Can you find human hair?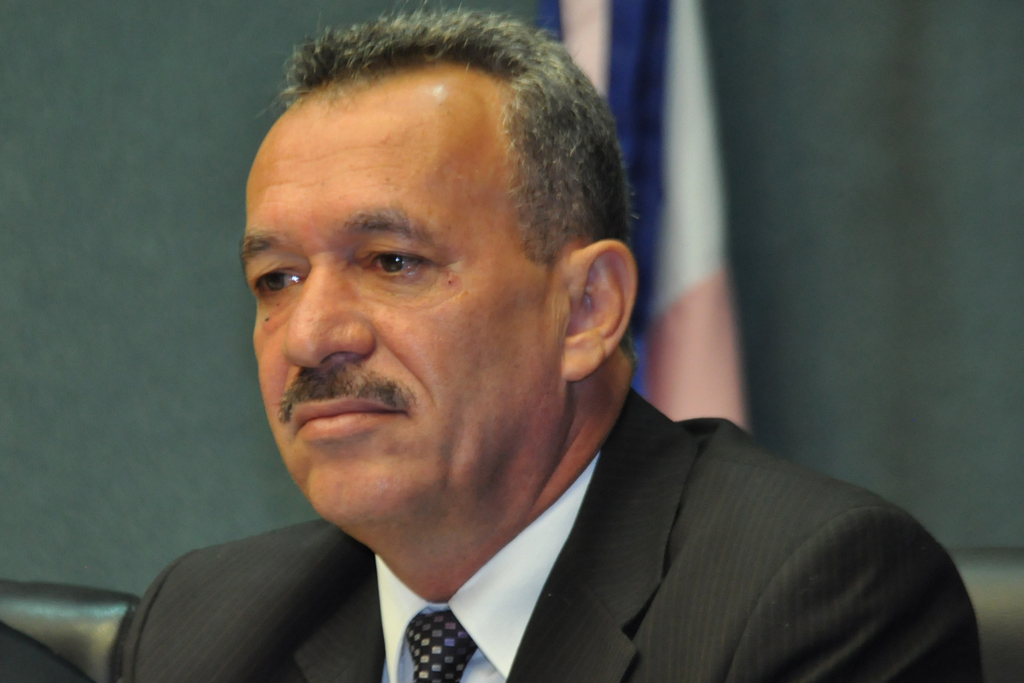
Yes, bounding box: (230,21,602,333).
